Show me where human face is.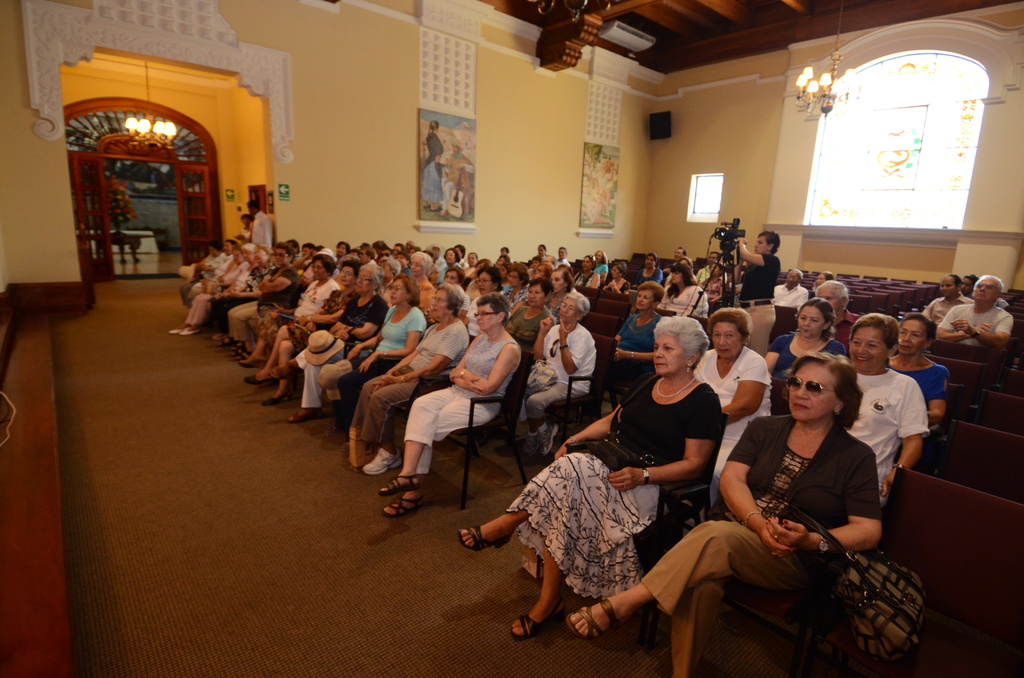
human face is at 254, 250, 266, 265.
